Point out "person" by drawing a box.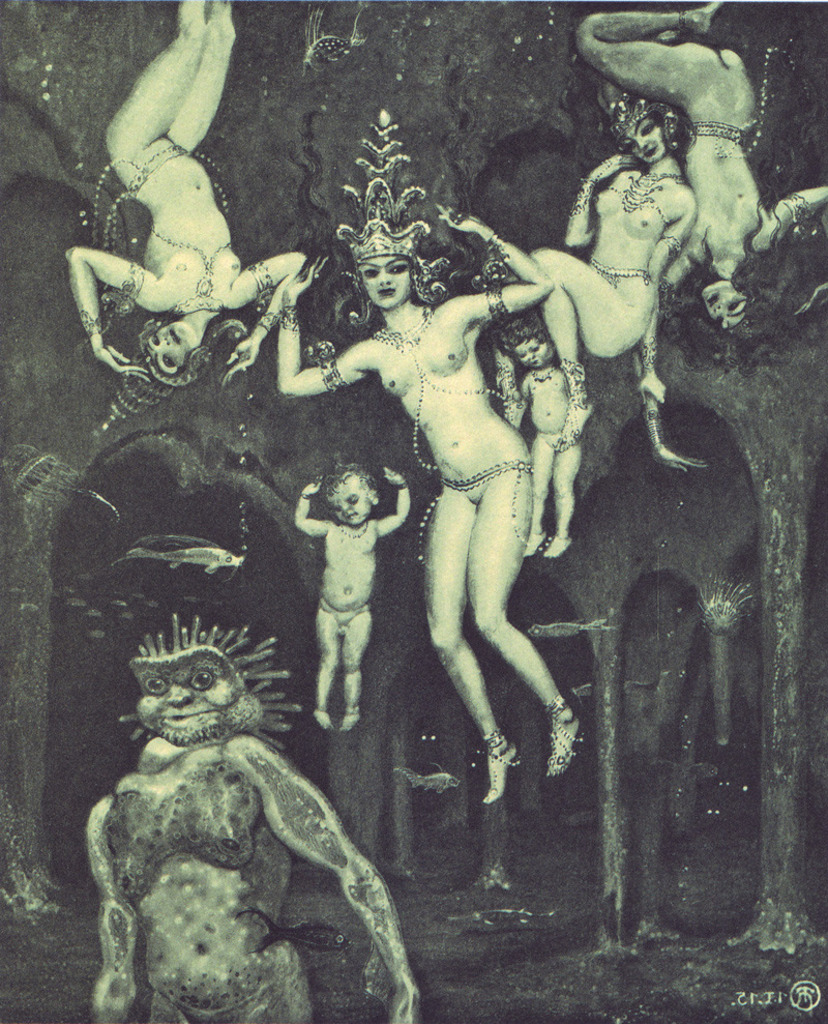
bbox=(263, 191, 536, 794).
